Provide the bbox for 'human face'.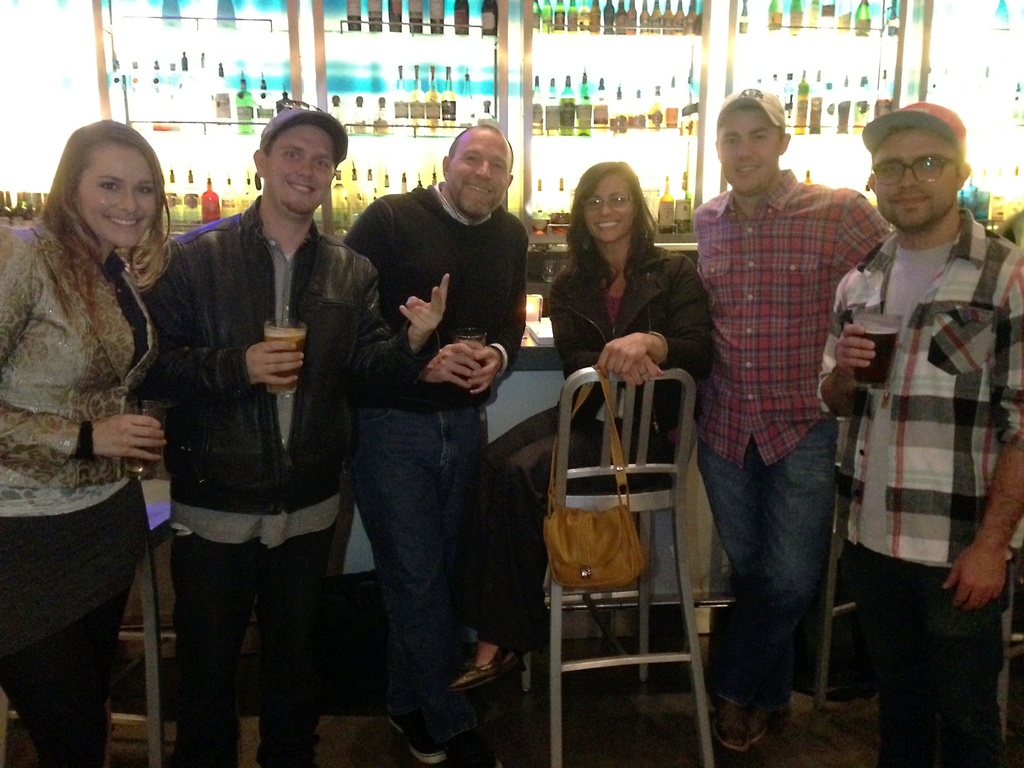
locate(75, 148, 157, 248).
